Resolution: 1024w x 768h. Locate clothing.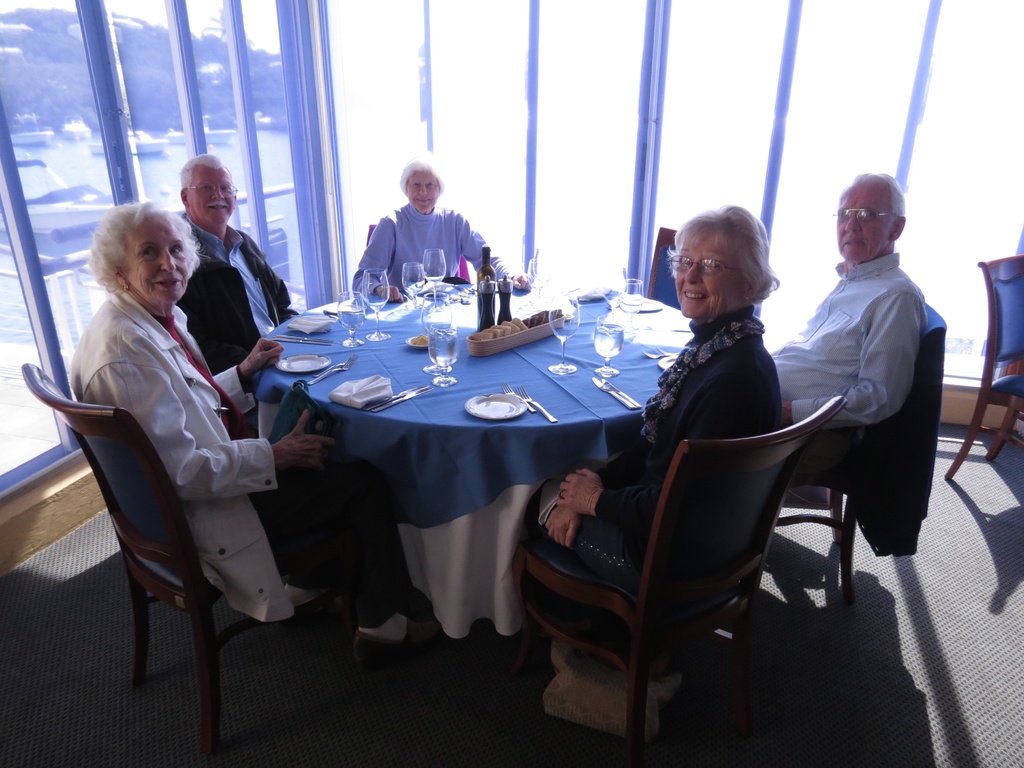
detection(360, 184, 488, 296).
